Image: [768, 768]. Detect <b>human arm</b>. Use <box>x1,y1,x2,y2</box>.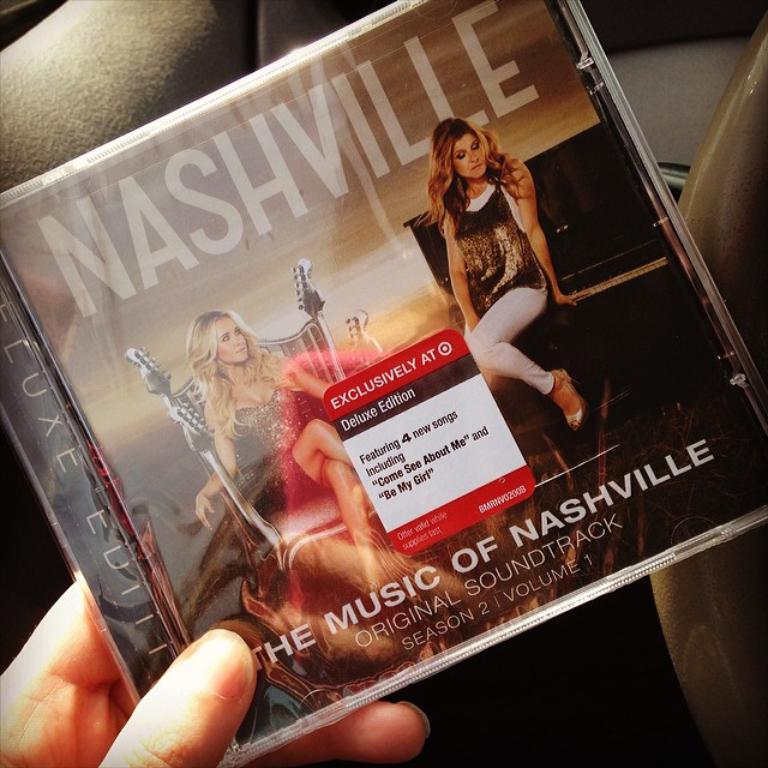
<box>193,407,248,523</box>.
